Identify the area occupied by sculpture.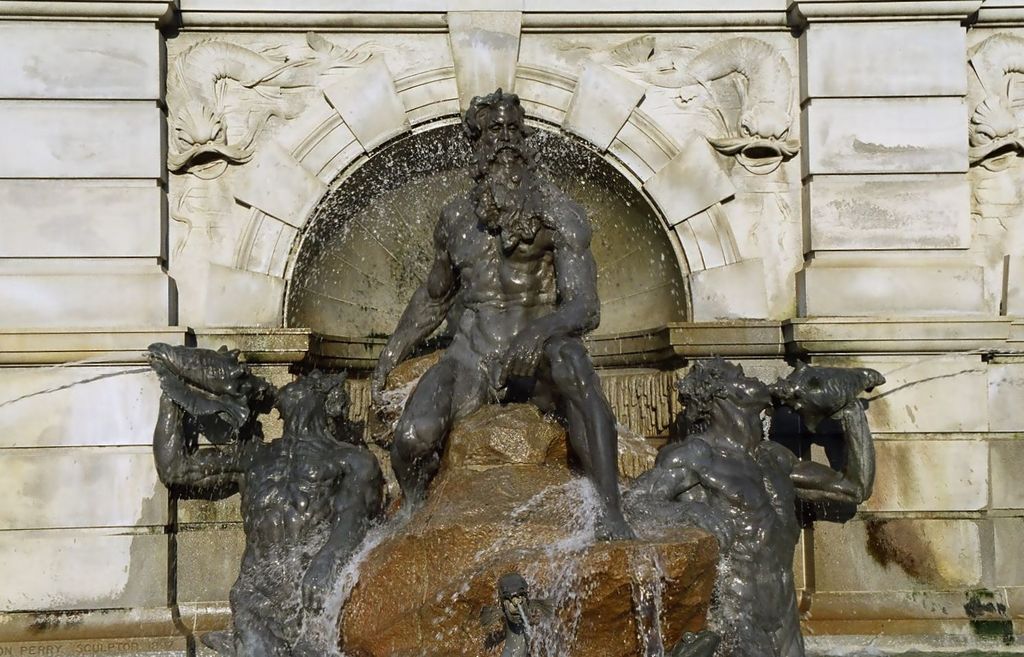
Area: 123, 77, 902, 656.
